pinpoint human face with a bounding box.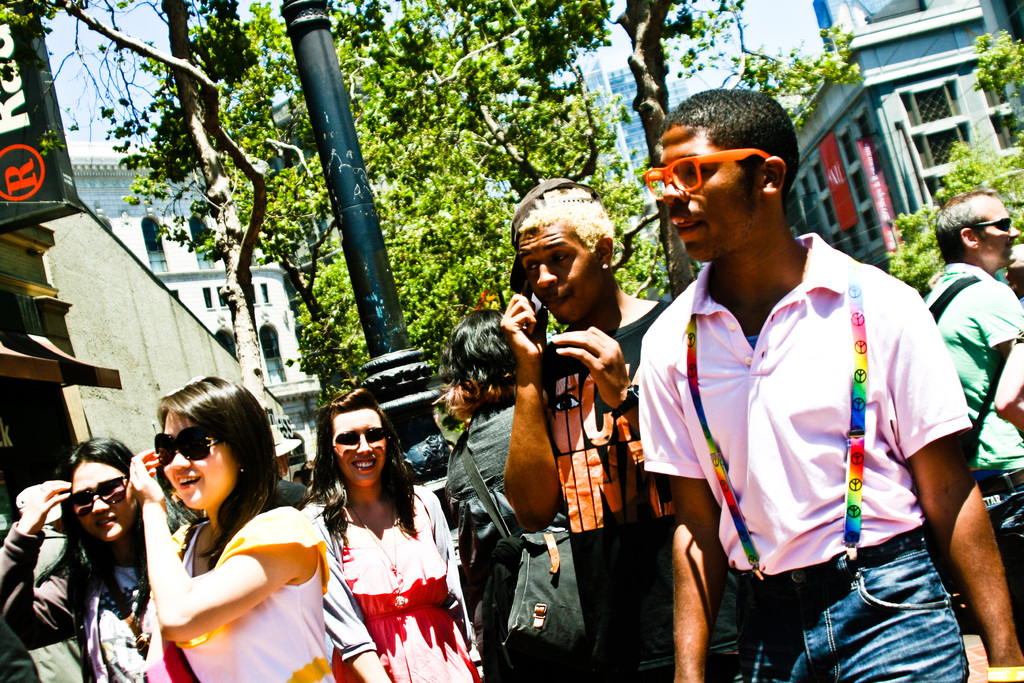
158/406/238/513.
